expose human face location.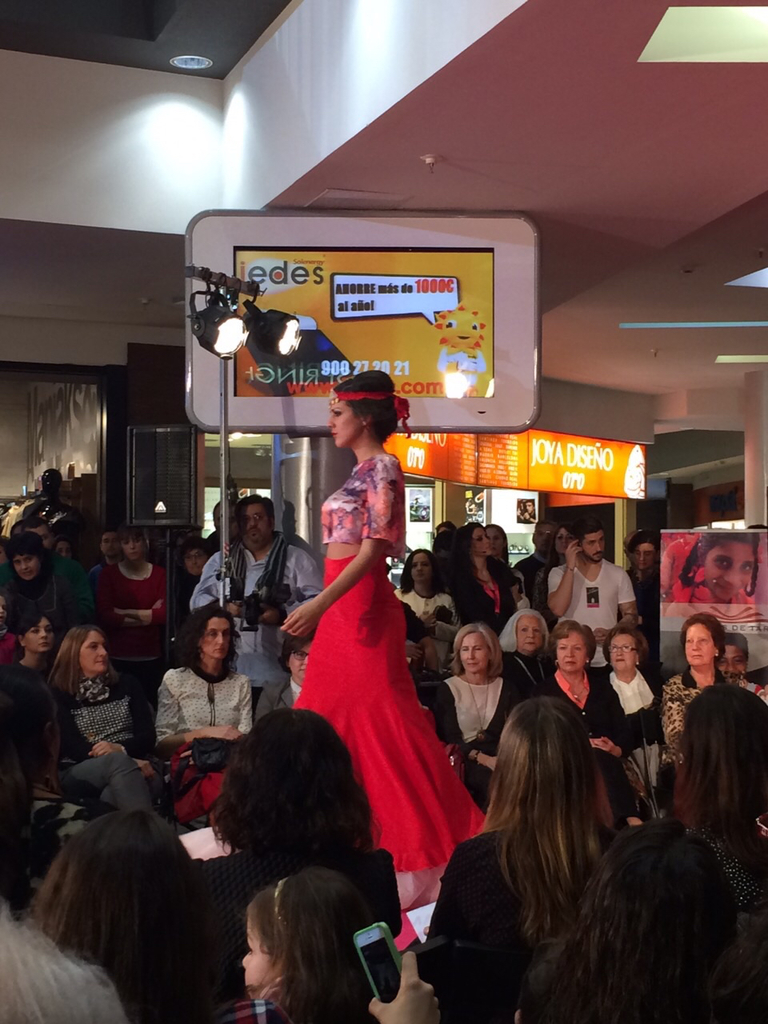
Exposed at 202, 615, 233, 659.
